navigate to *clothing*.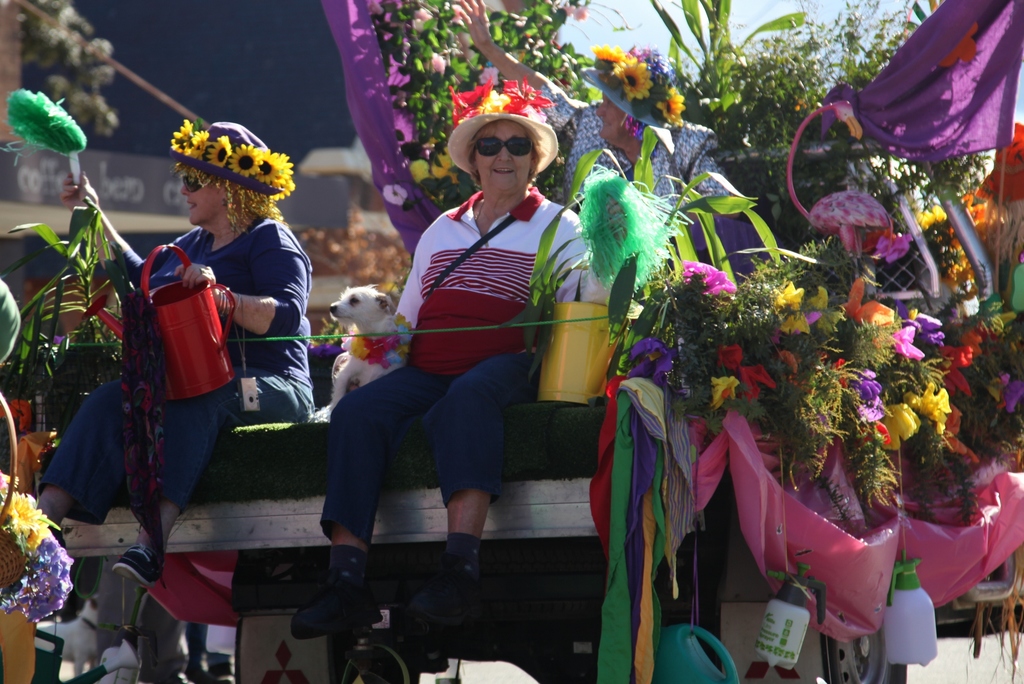
Navigation target: BBox(344, 147, 582, 579).
